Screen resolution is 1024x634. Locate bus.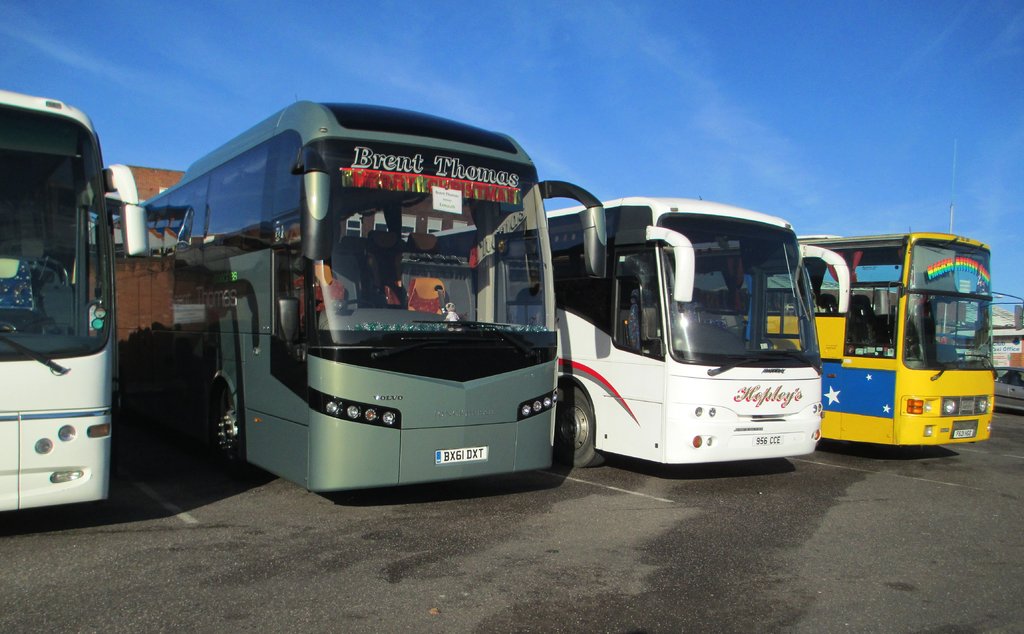
detection(0, 91, 148, 512).
